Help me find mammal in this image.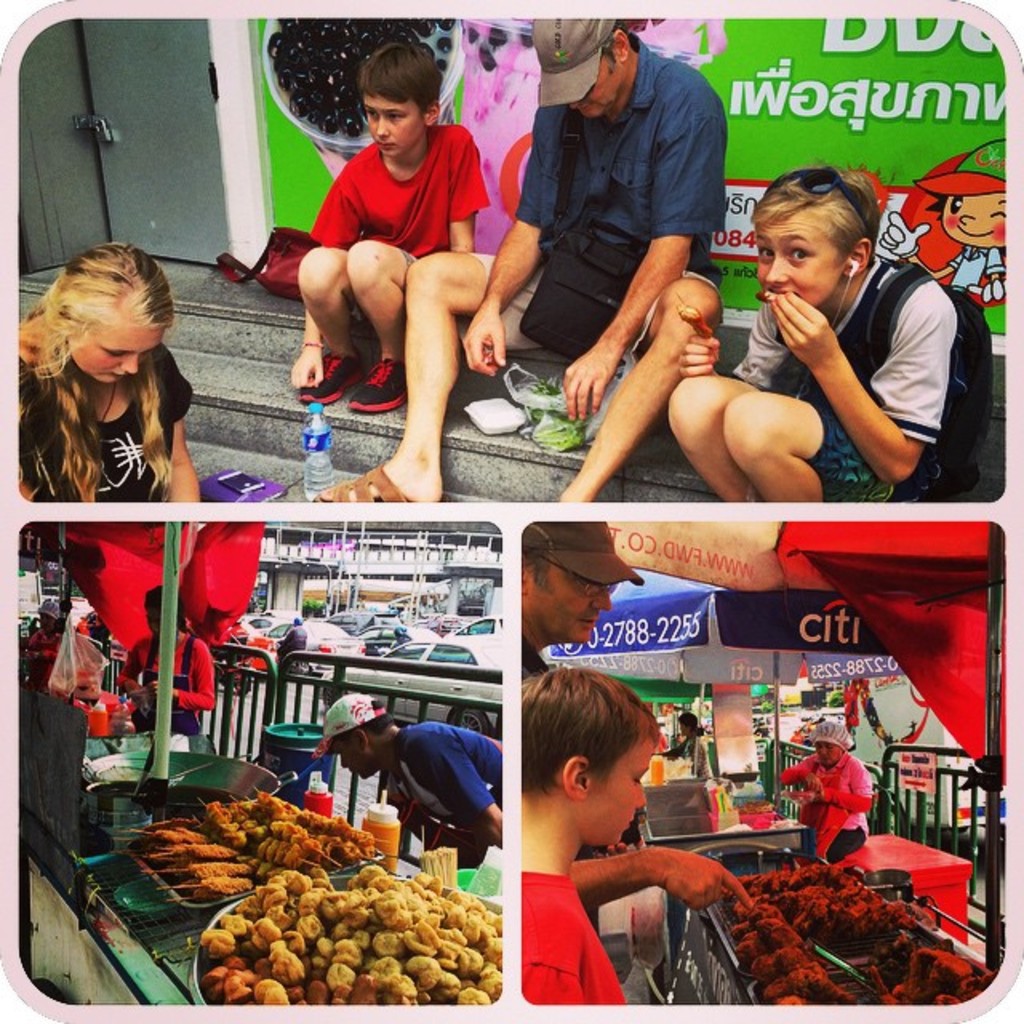
Found it: (x1=776, y1=712, x2=877, y2=861).
